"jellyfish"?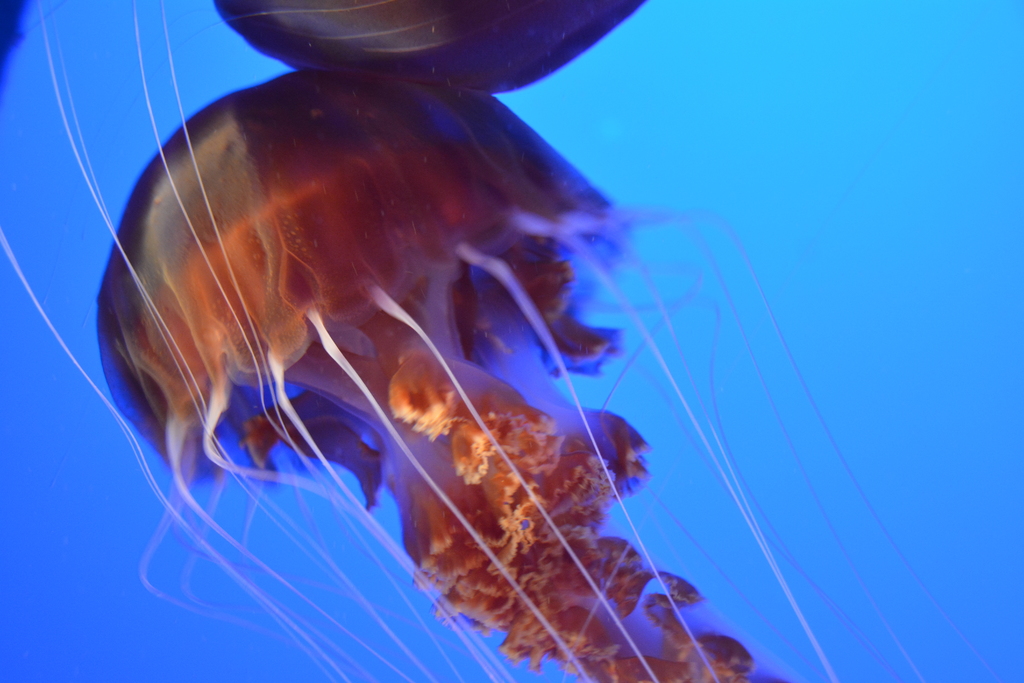
(left=100, top=54, right=950, bottom=682)
